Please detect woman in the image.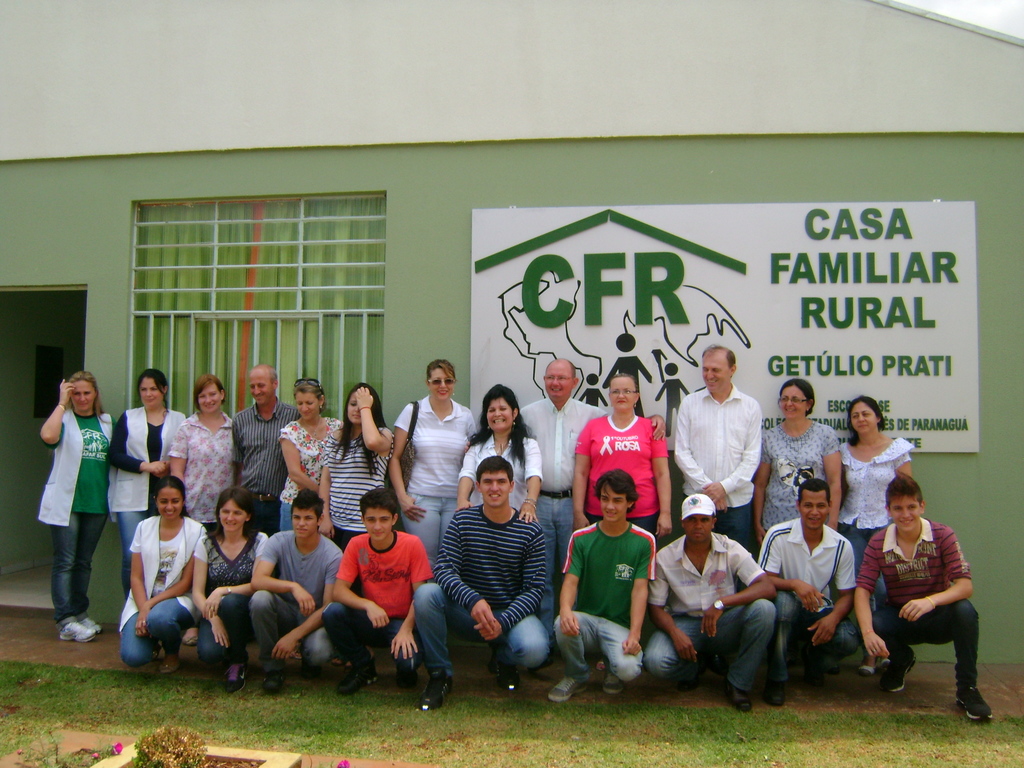
bbox=(318, 381, 397, 552).
